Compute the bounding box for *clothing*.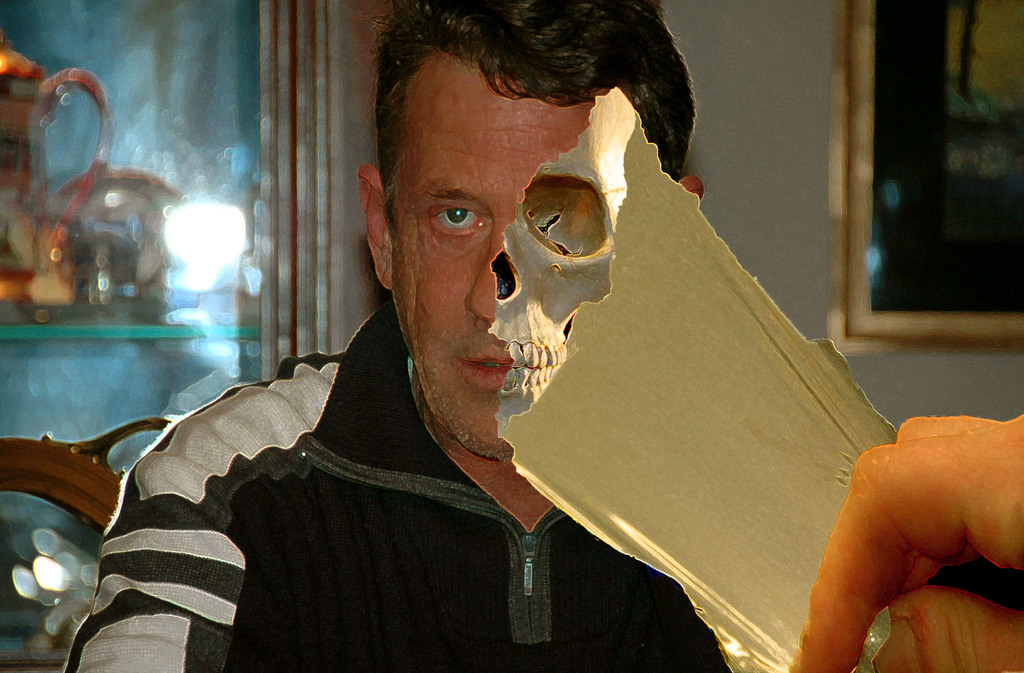
66:304:728:672.
